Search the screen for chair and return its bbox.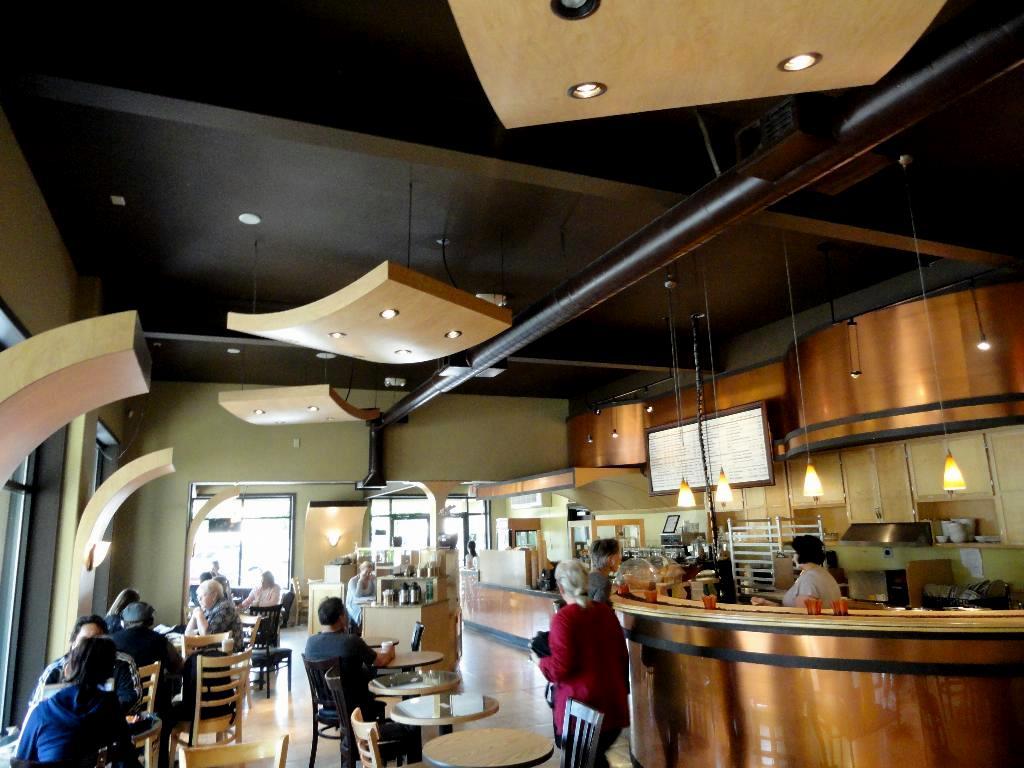
Found: l=543, t=702, r=606, b=767.
